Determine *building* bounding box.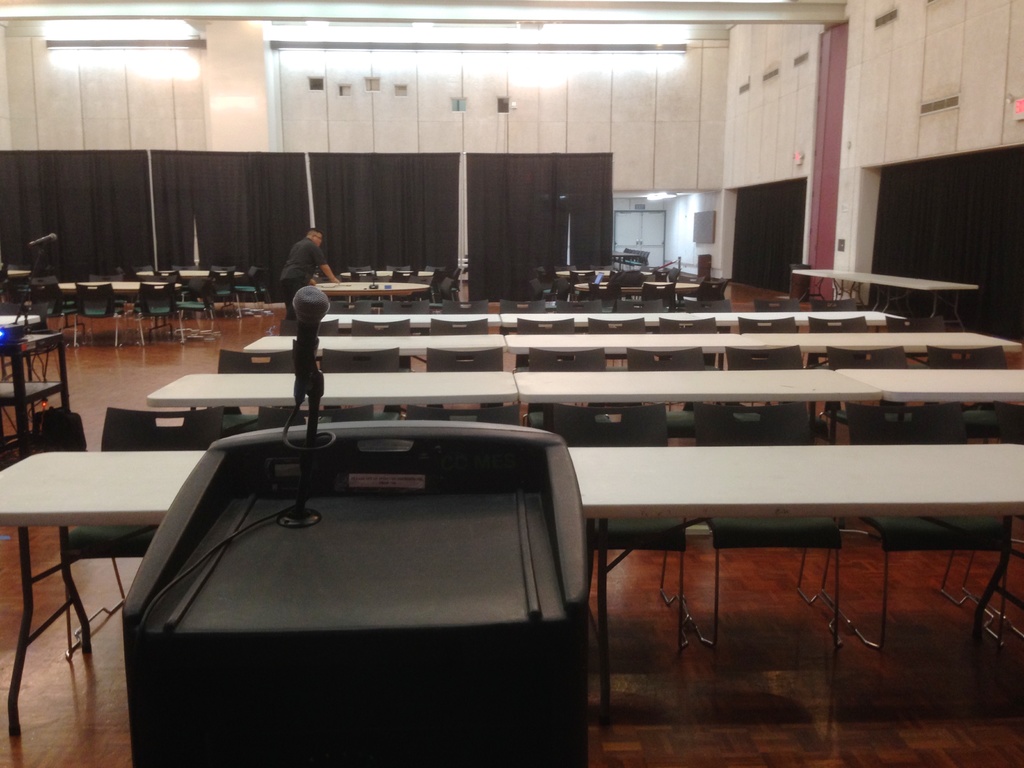
Determined: Rect(0, 0, 1023, 767).
